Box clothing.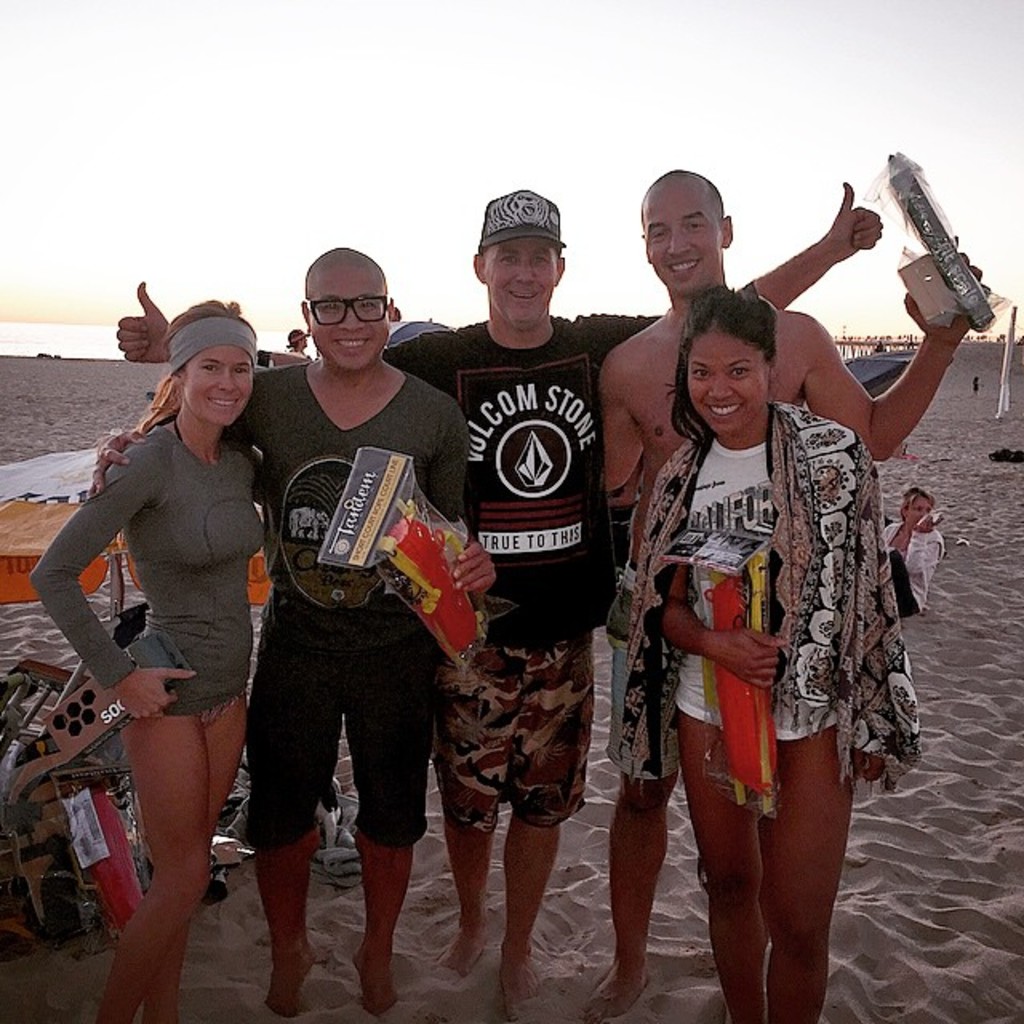
bbox(597, 421, 915, 795).
